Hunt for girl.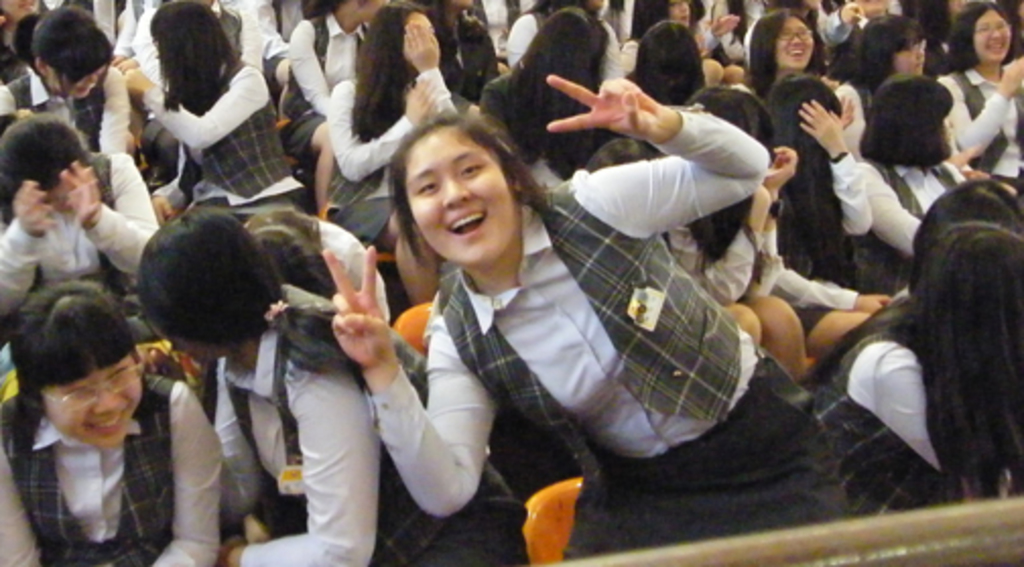
Hunted down at 764:73:898:354.
